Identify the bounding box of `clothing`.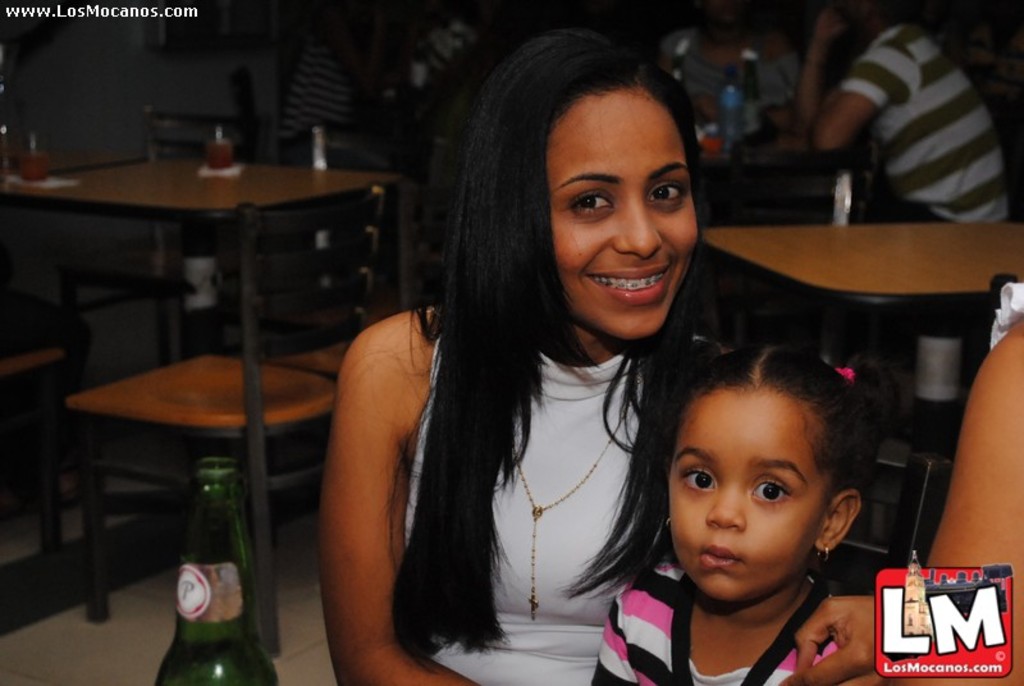
(835,17,1015,216).
